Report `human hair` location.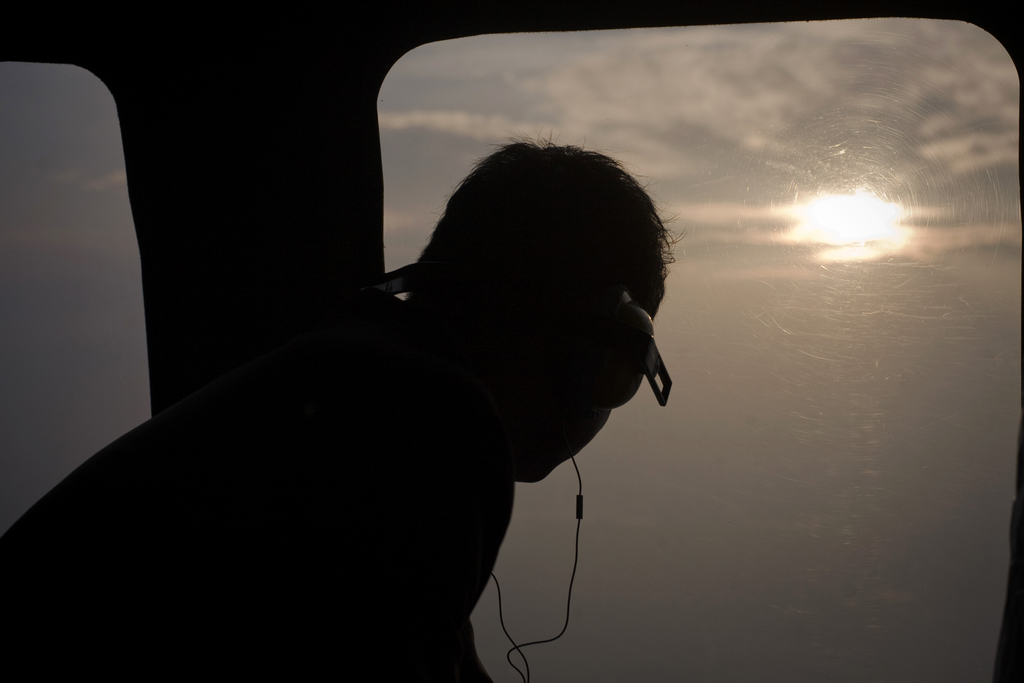
Report: <bbox>412, 129, 676, 386</bbox>.
